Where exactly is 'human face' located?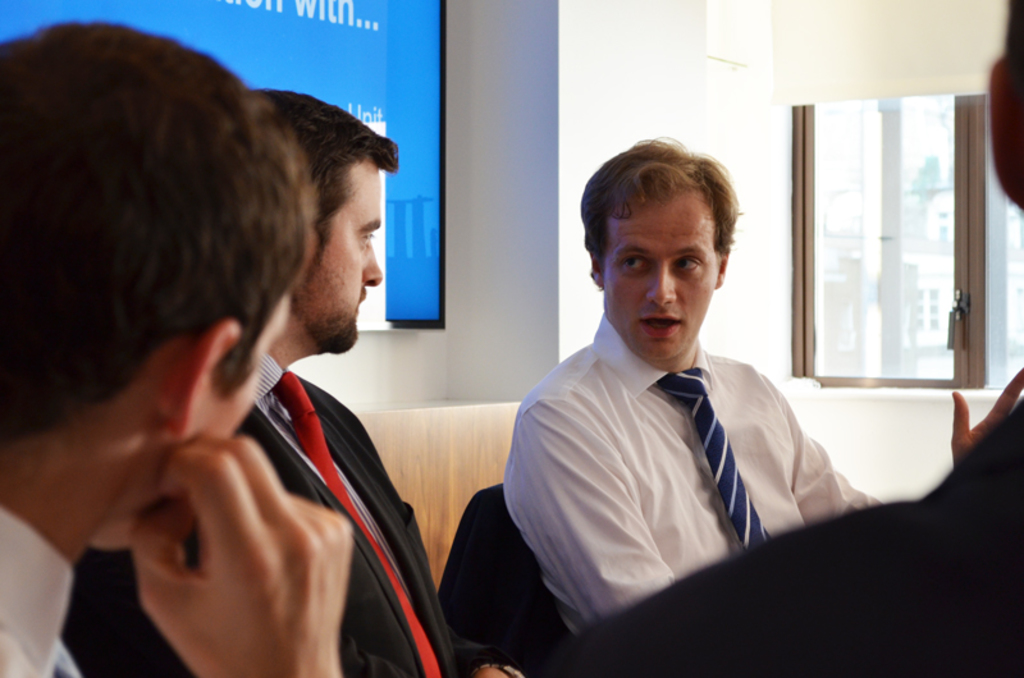
Its bounding box is box=[600, 180, 718, 362].
